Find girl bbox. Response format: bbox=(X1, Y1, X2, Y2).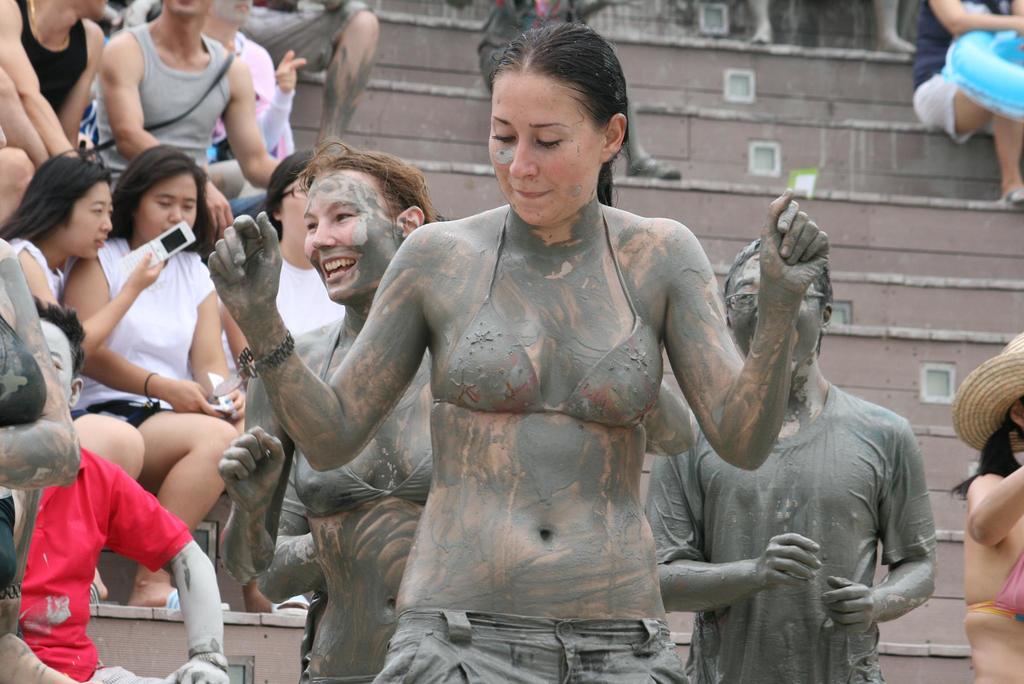
bbox=(1, 151, 165, 481).
